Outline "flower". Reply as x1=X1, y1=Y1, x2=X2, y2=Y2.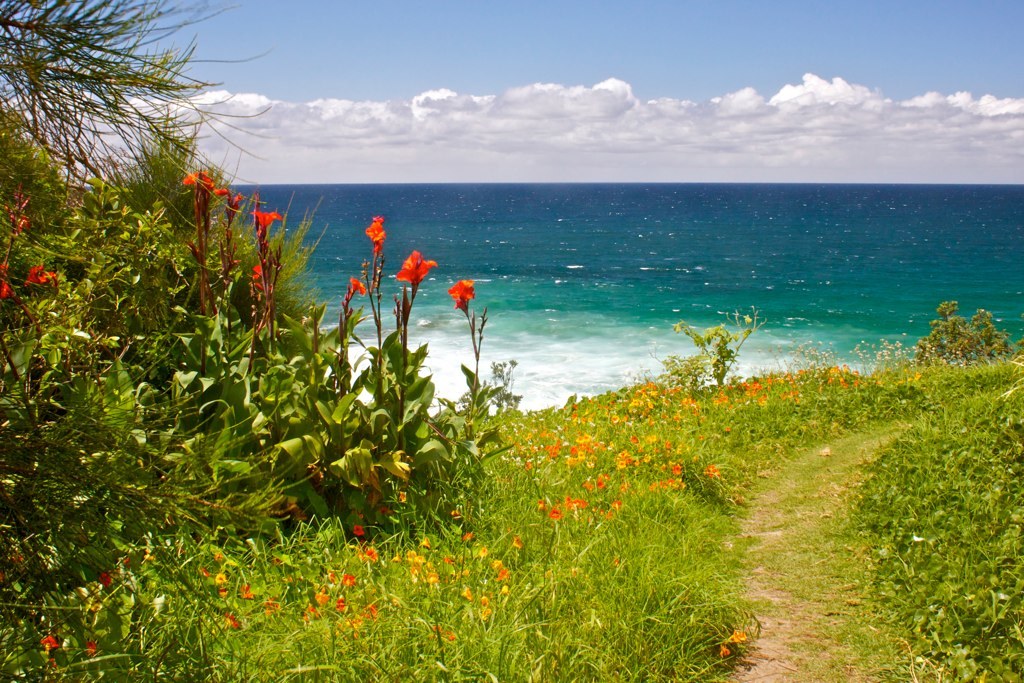
x1=25, y1=266, x2=60, y2=291.
